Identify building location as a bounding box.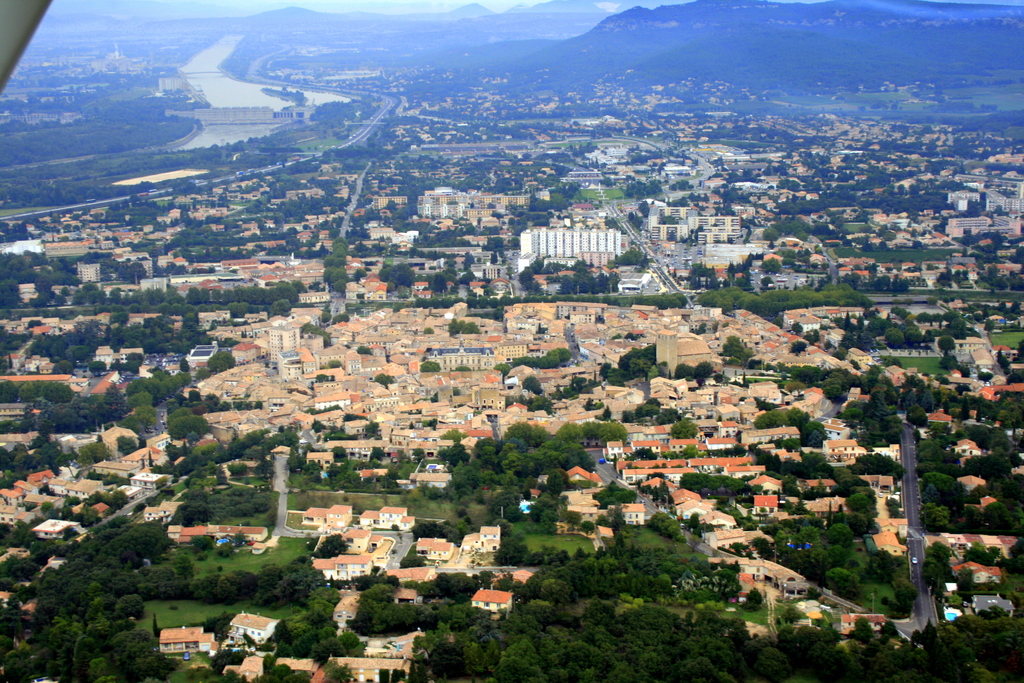
[691, 216, 742, 245].
